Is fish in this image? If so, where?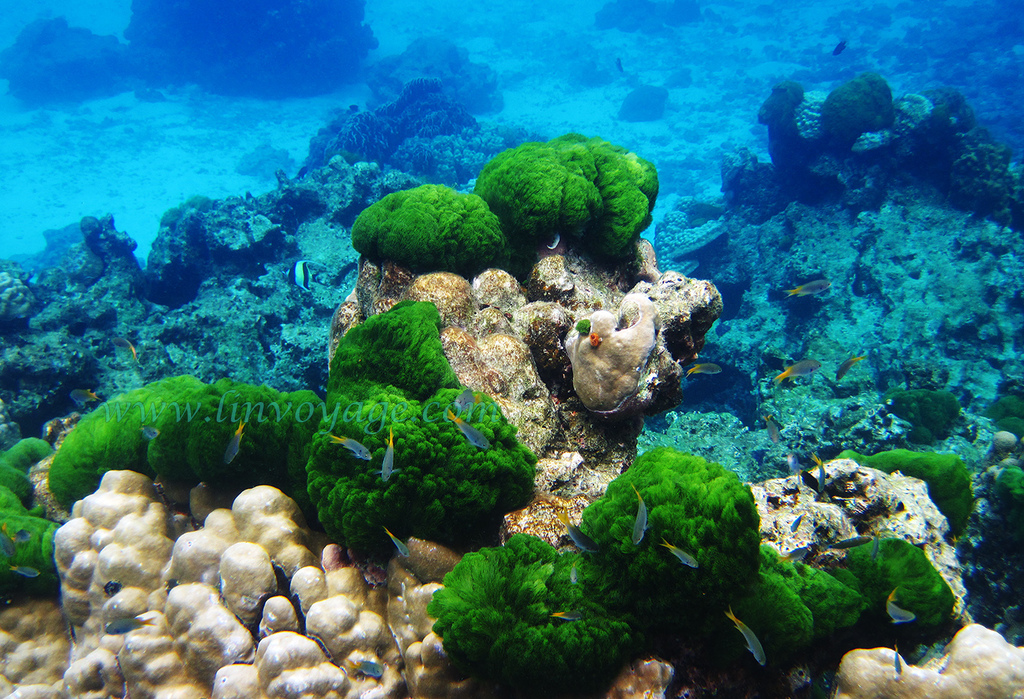
Yes, at x1=8, y1=559, x2=38, y2=581.
